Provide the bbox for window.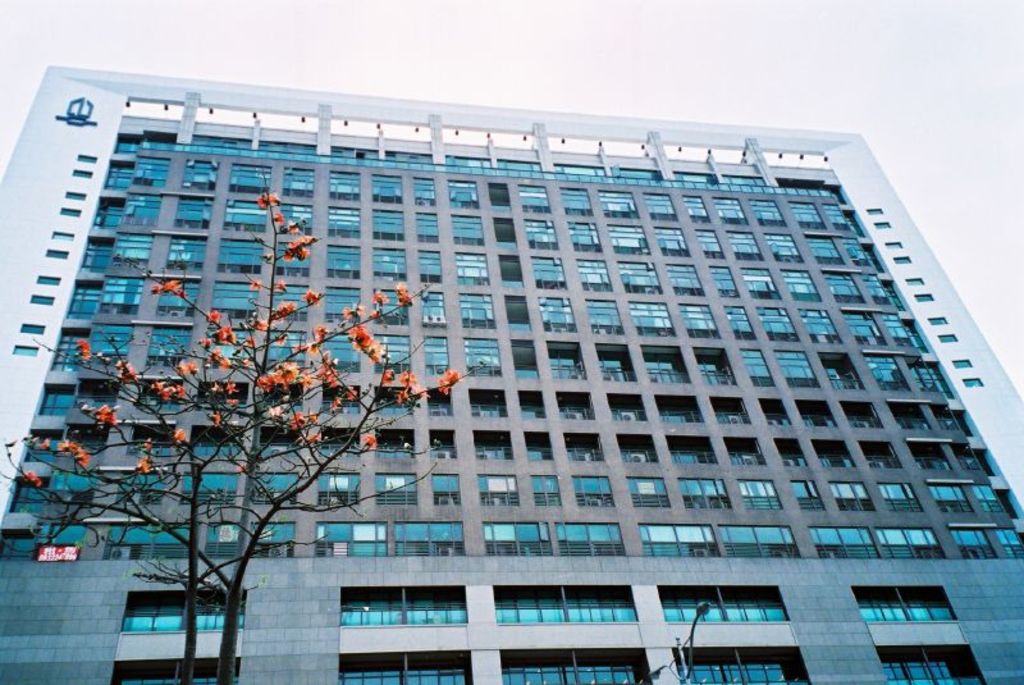
box(72, 282, 93, 323).
